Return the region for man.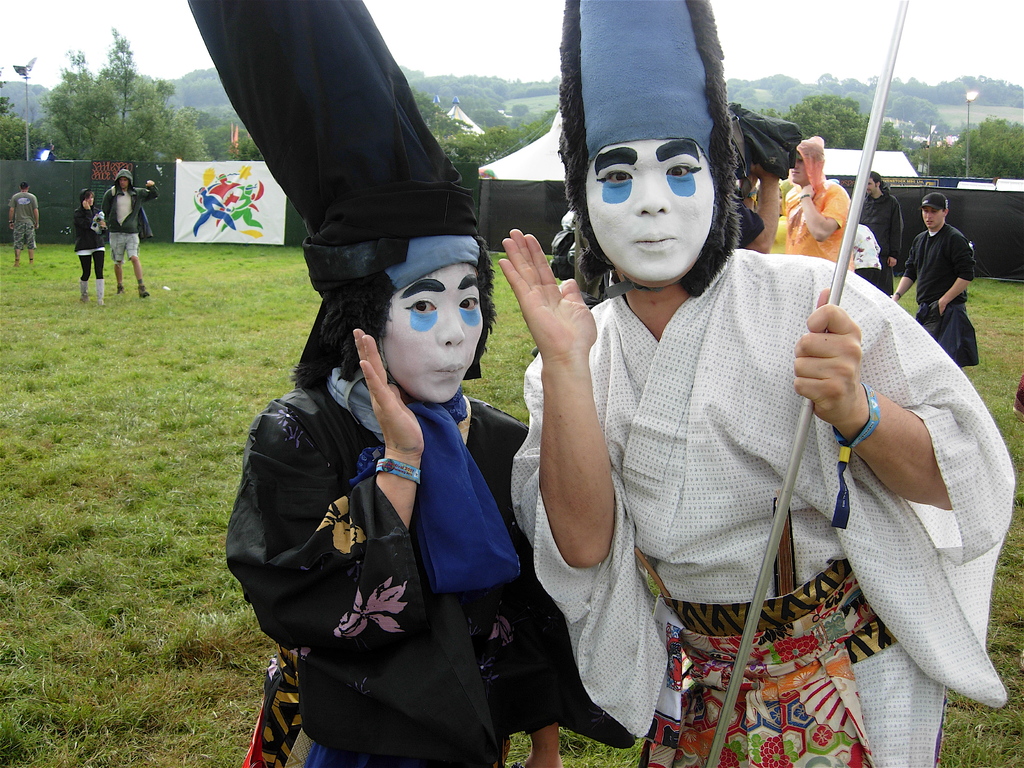
8 182 40 268.
